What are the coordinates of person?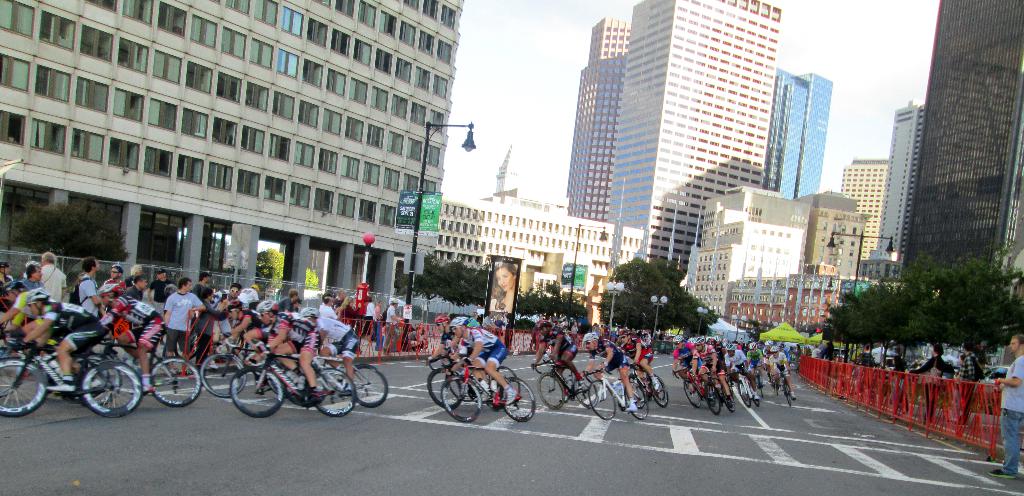
bbox=(490, 264, 518, 314).
